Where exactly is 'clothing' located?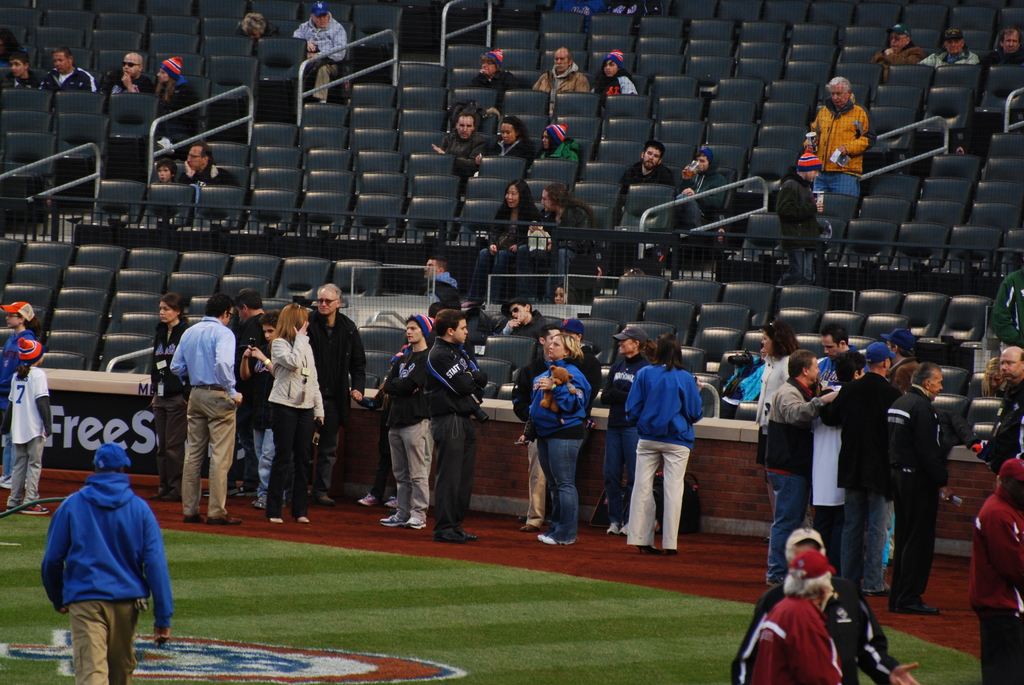
Its bounding box is 872/42/925/84.
